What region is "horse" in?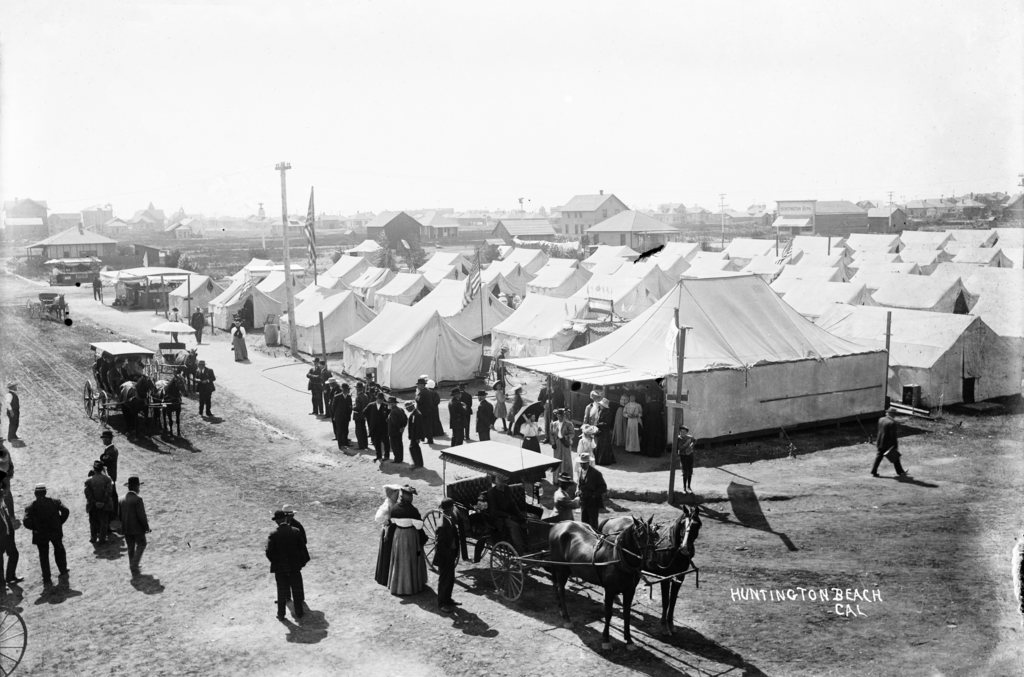
box=[172, 347, 198, 386].
